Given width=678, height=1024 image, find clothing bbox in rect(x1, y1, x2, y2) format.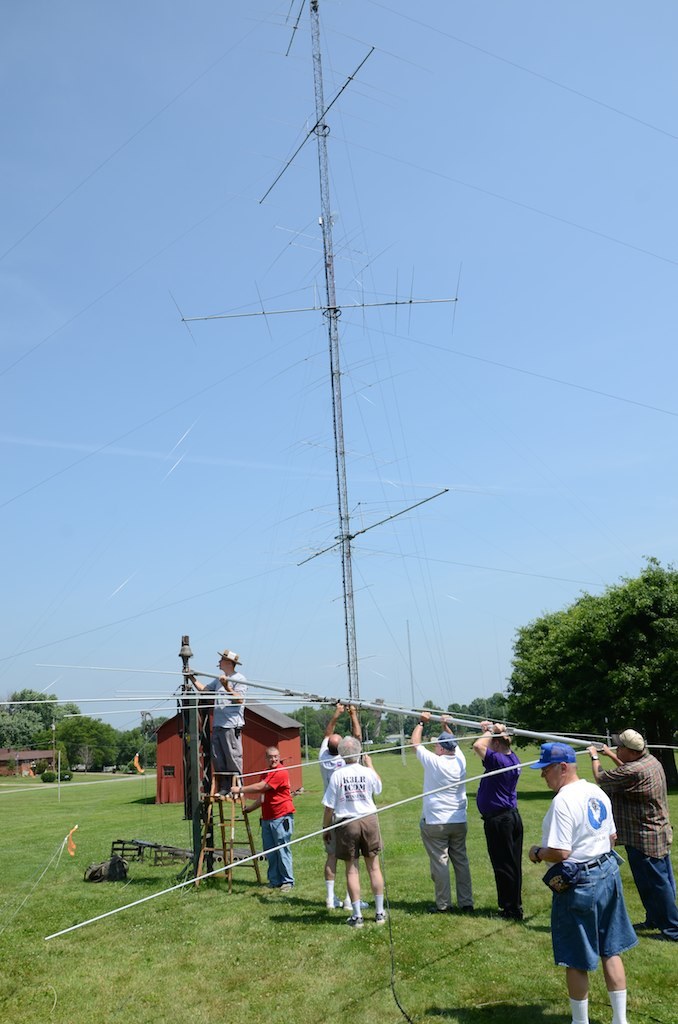
rect(416, 744, 477, 910).
